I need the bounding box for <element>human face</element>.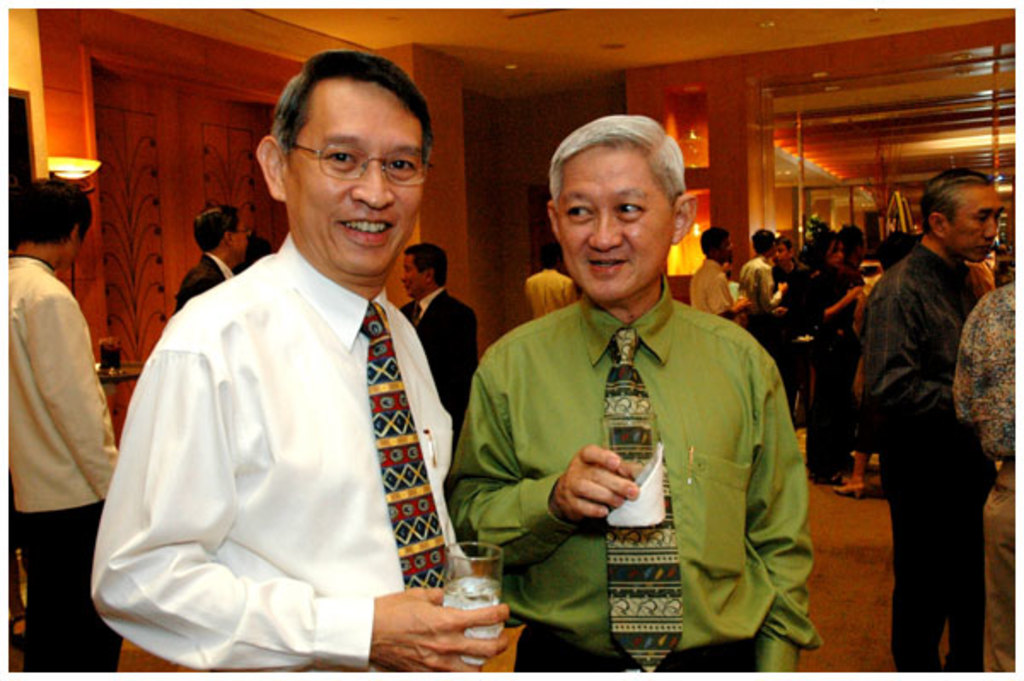
Here it is: [775,246,788,261].
